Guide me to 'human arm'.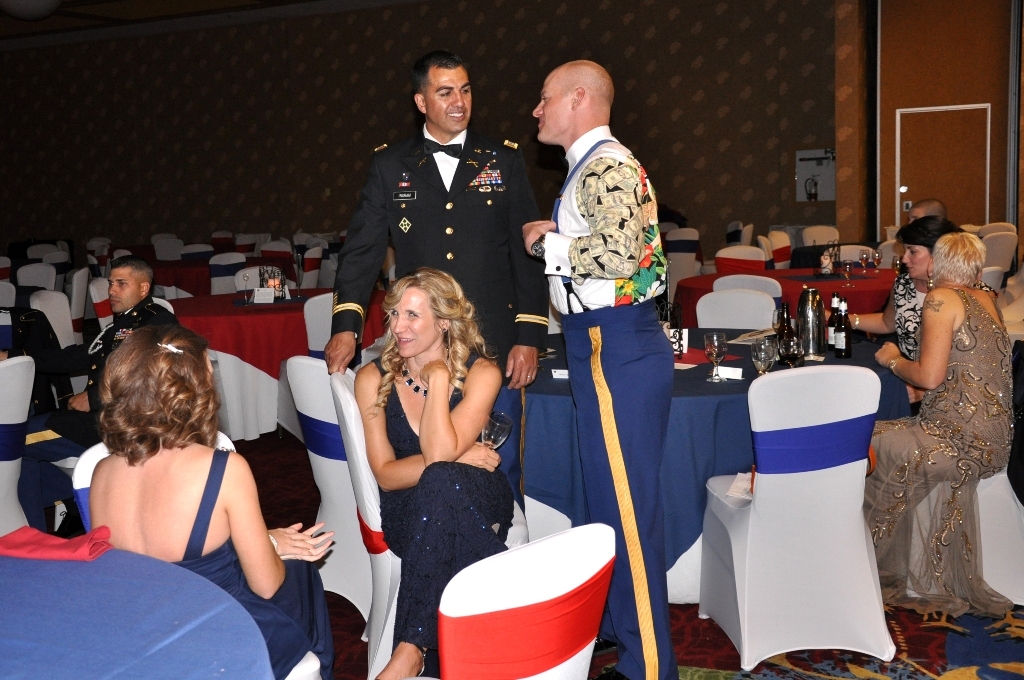
Guidance: <bbox>534, 140, 638, 295</bbox>.
